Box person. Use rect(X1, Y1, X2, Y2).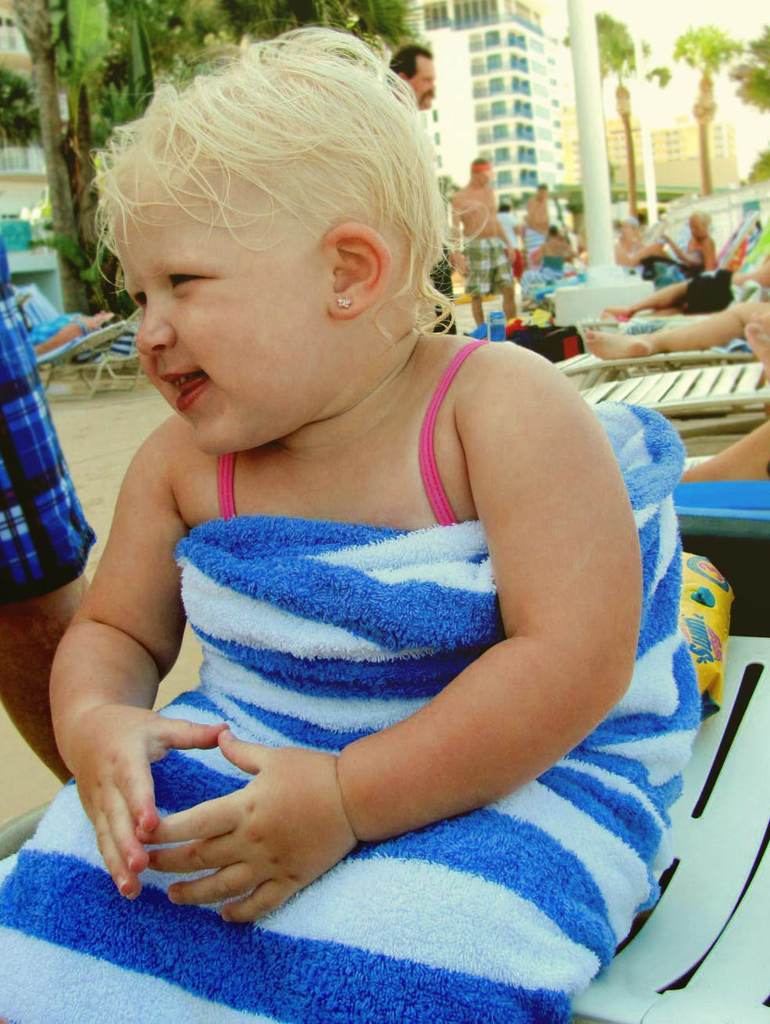
rect(581, 297, 769, 349).
